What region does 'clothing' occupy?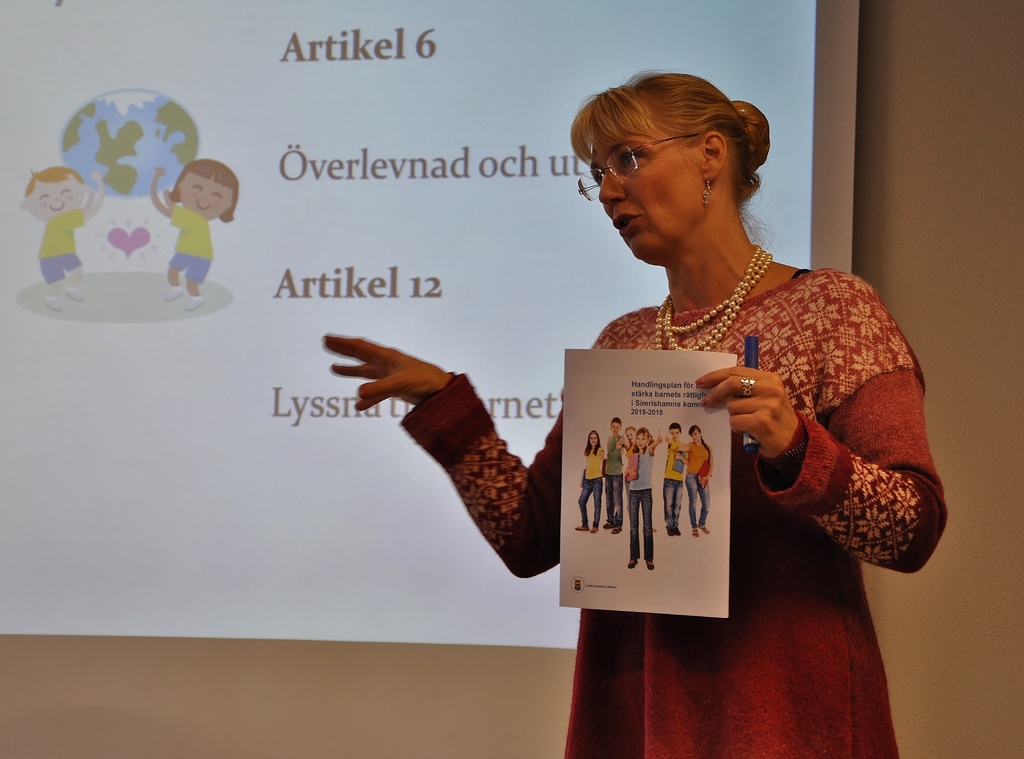
(168, 204, 214, 286).
